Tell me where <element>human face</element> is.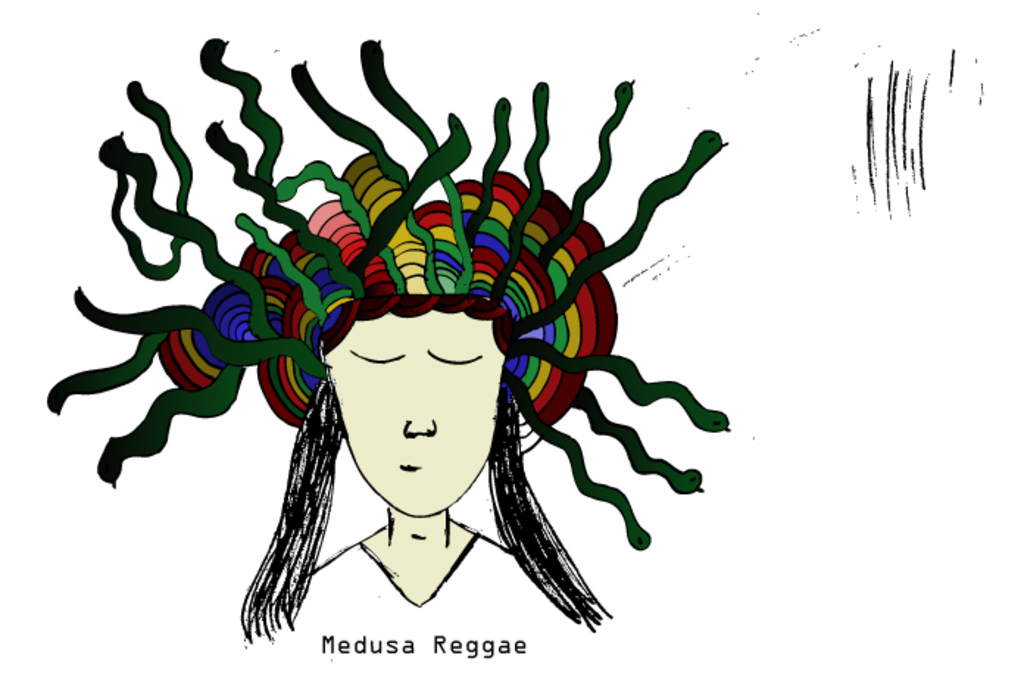
<element>human face</element> is at <region>328, 318, 503, 518</region>.
